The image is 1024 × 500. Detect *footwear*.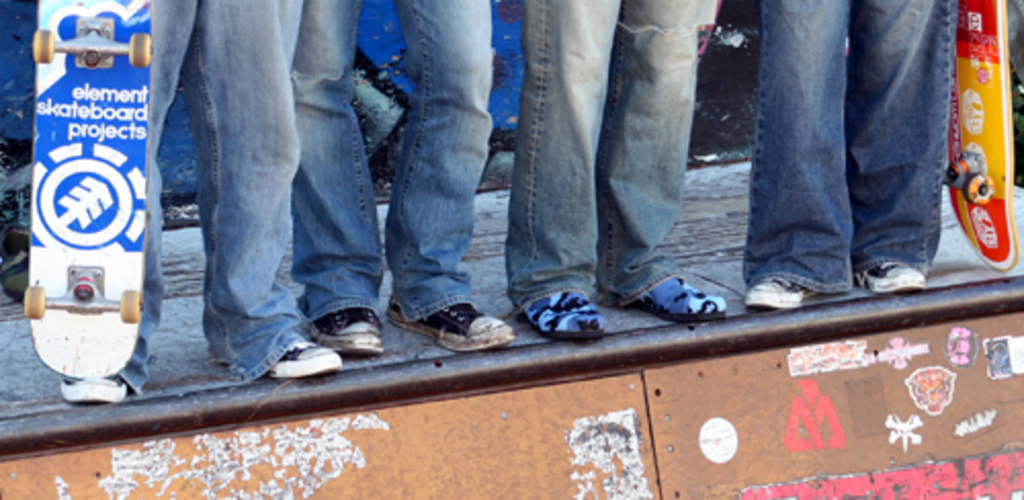
Detection: x1=625 y1=273 x2=727 y2=320.
